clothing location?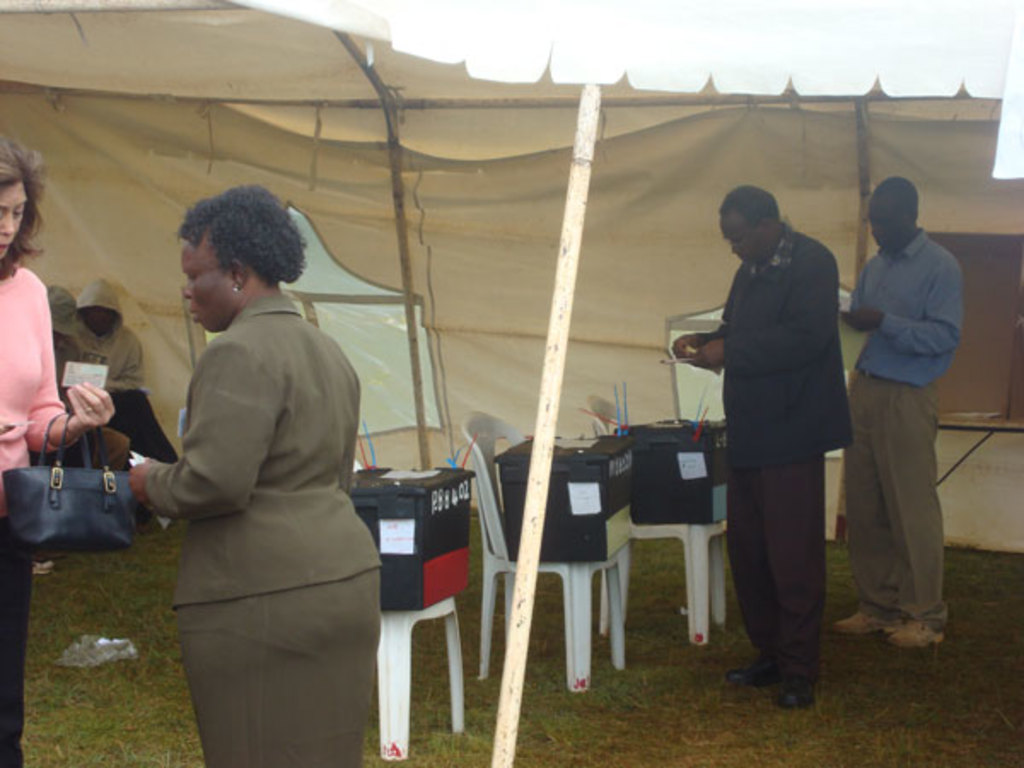
pyautogui.locateOnScreen(843, 222, 971, 620)
